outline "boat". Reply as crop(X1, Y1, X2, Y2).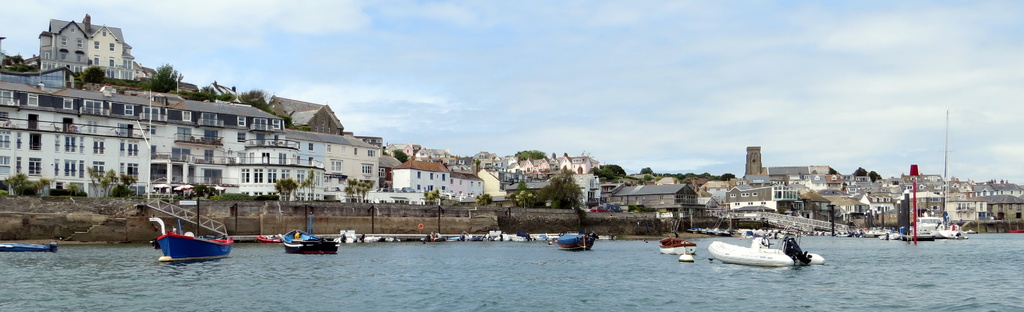
crop(154, 230, 234, 263).
